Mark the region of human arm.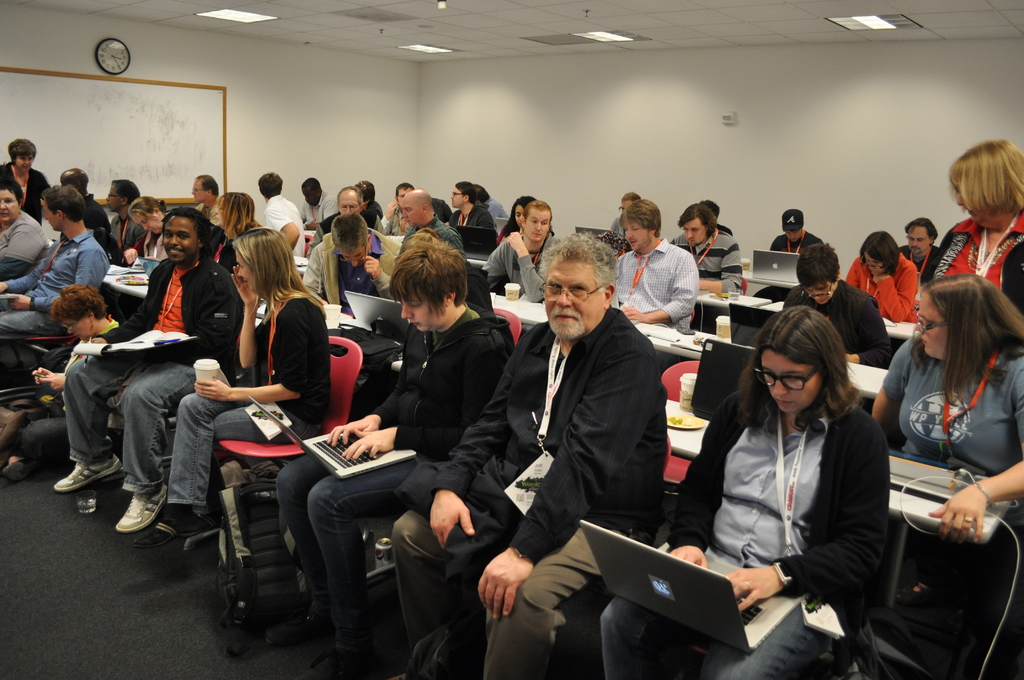
Region: box(41, 176, 51, 190).
